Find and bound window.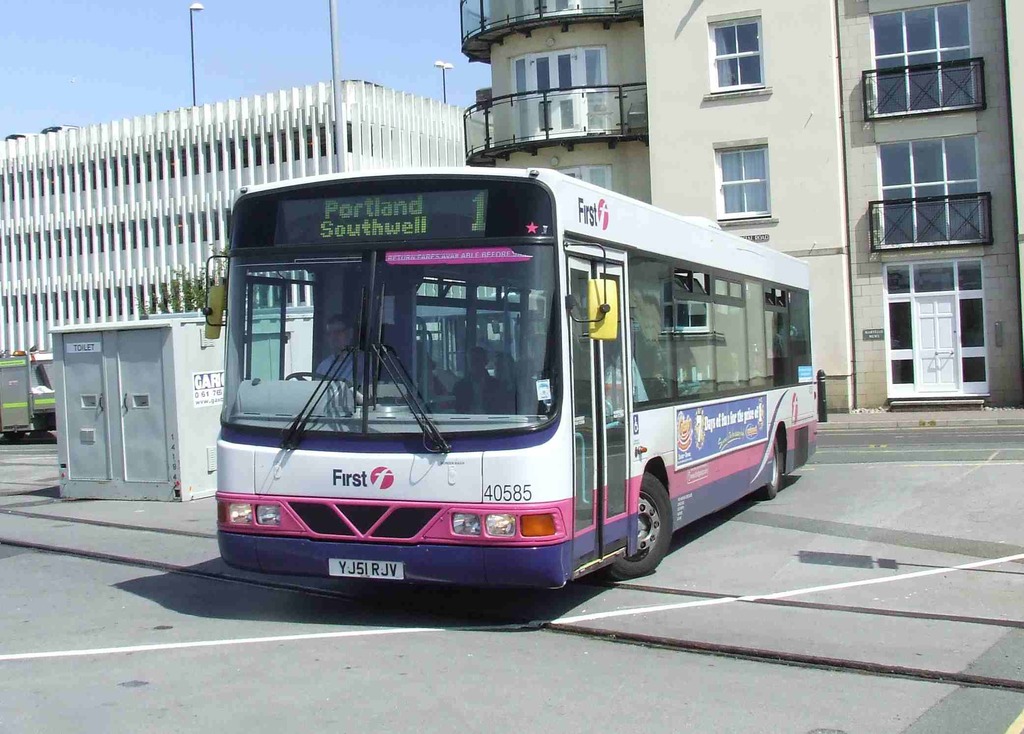
Bound: detection(878, 133, 979, 247).
